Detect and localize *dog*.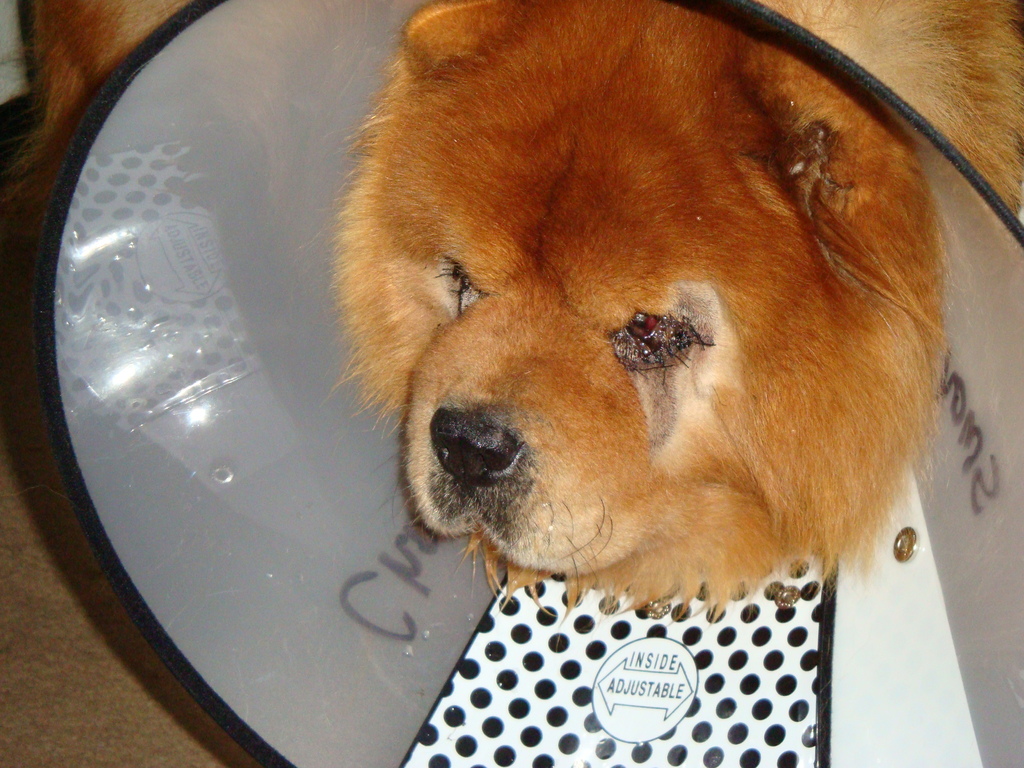
Localized at (x1=324, y1=0, x2=1023, y2=637).
